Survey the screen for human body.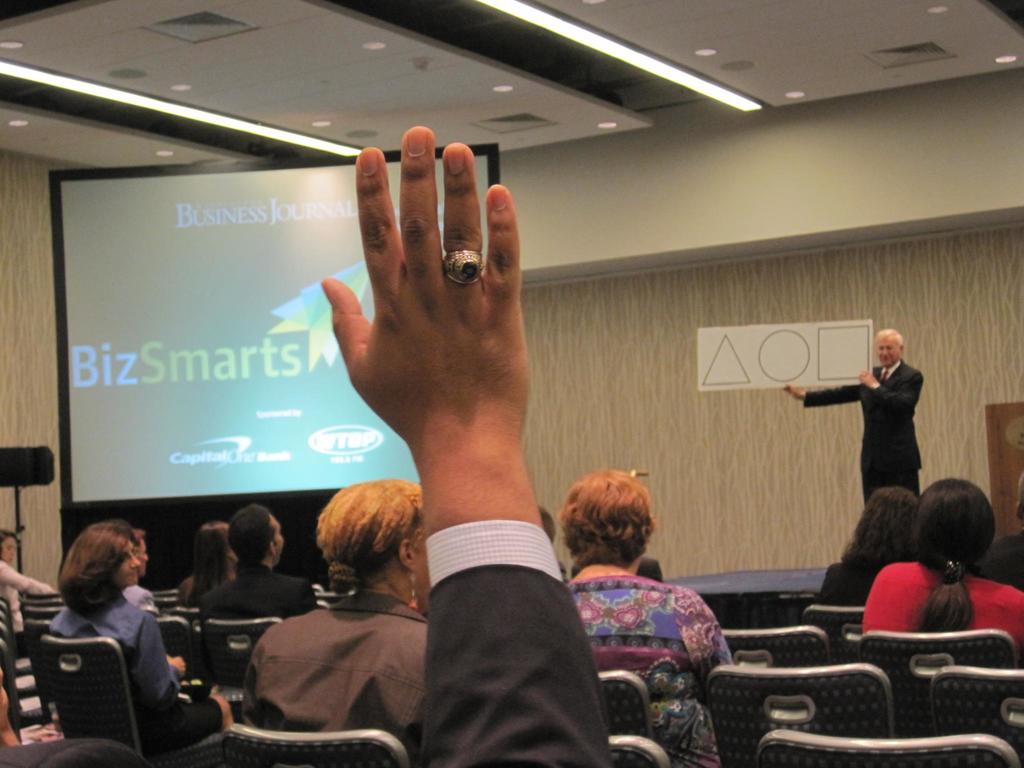
Survey found: select_region(863, 472, 1023, 657).
